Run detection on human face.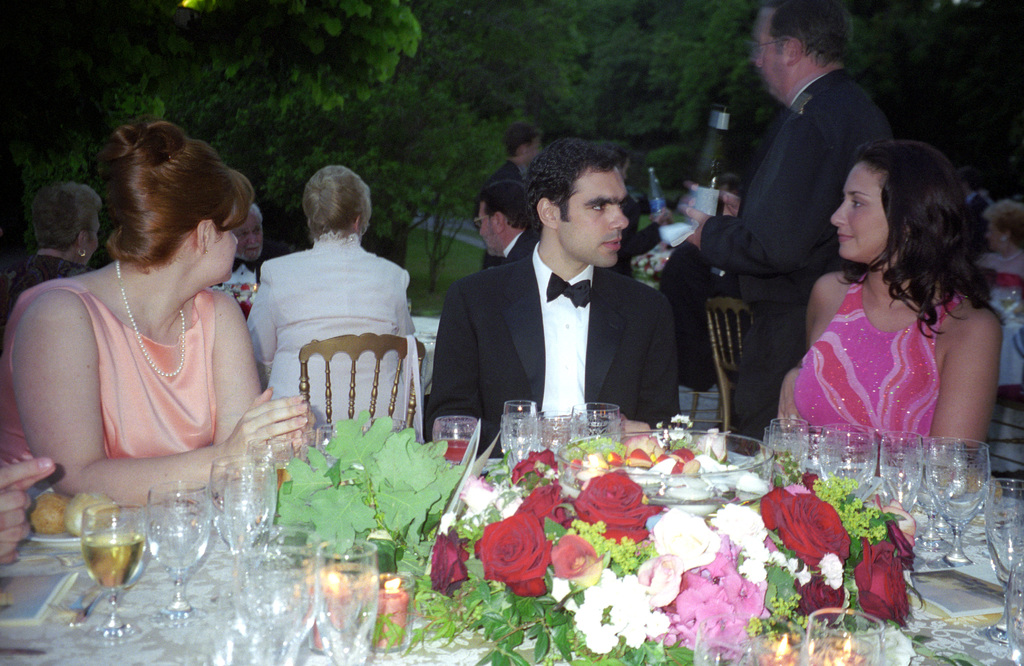
Result: Rect(753, 4, 787, 92).
